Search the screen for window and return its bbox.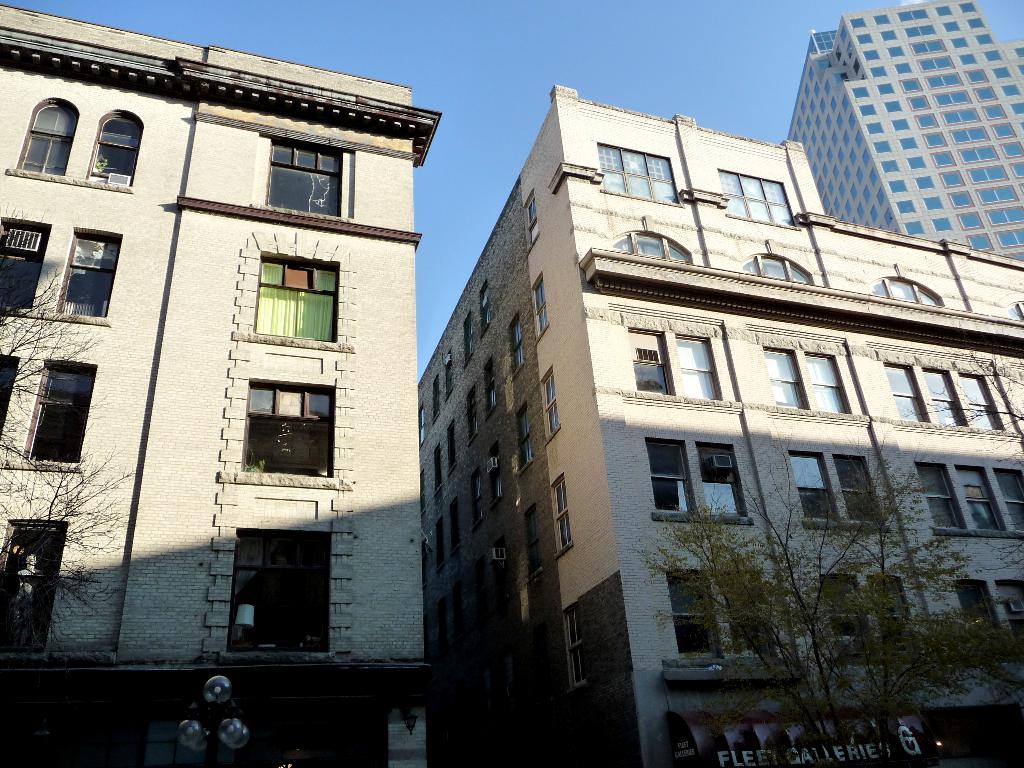
Found: 6 517 70 652.
